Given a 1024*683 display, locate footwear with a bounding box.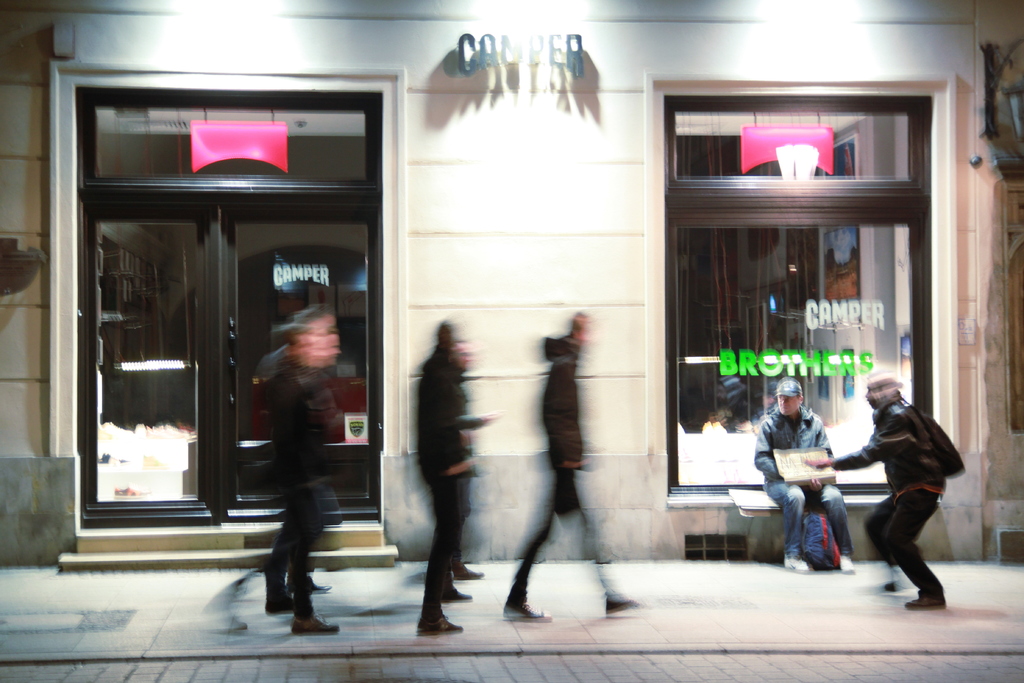
Located: {"left": 295, "top": 597, "right": 317, "bottom": 620}.
